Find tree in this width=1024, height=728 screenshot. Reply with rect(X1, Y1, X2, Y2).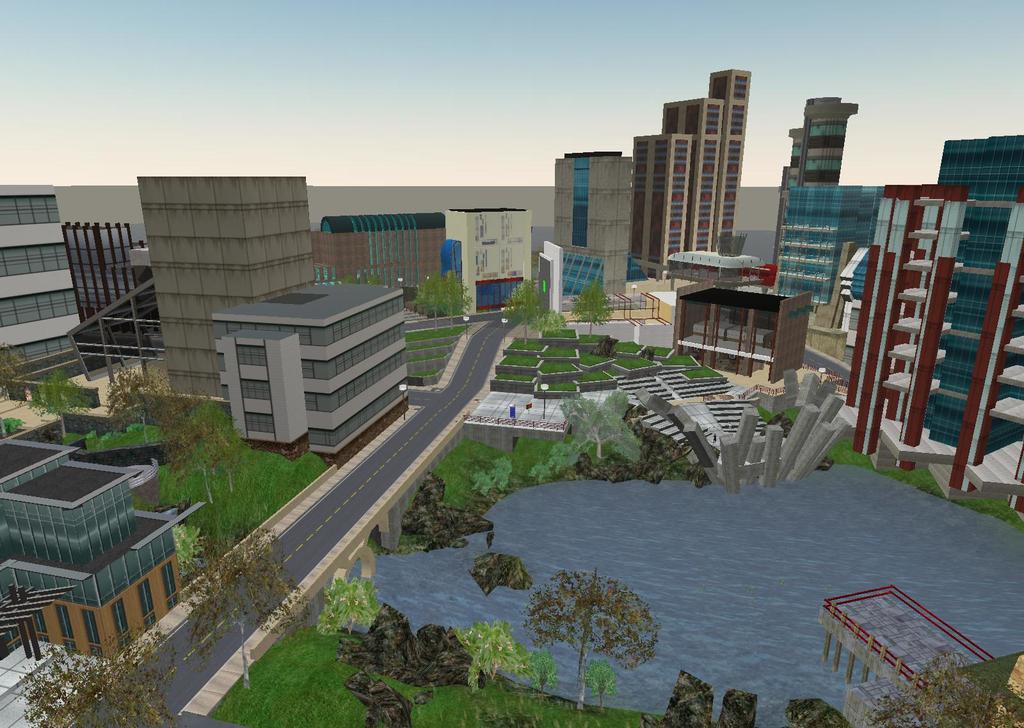
rect(105, 368, 189, 453).
